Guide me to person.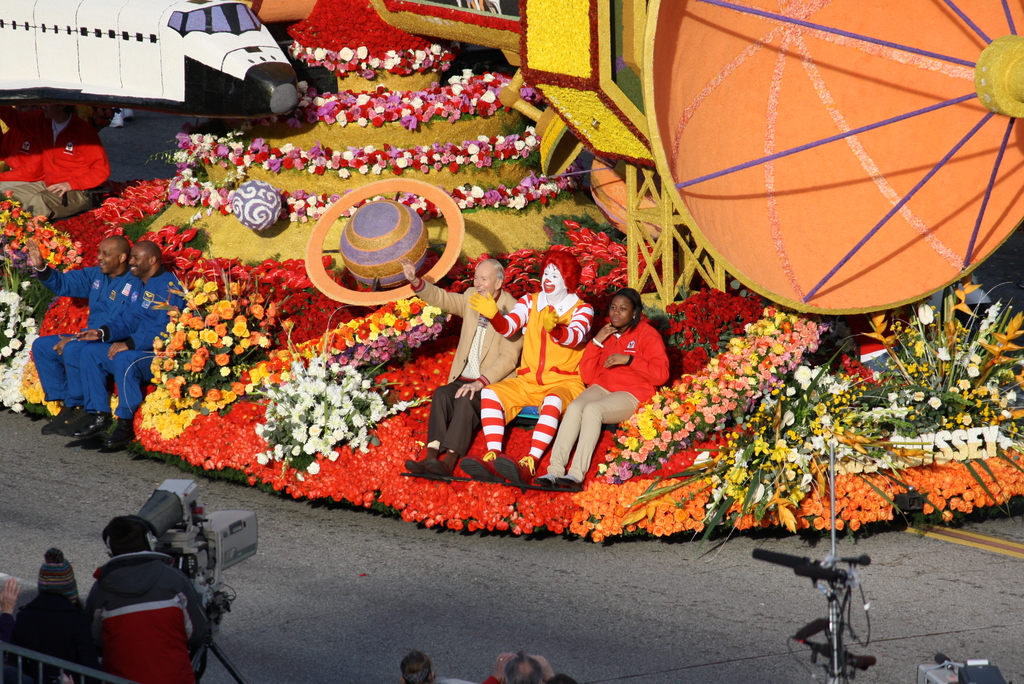
Guidance: select_region(405, 647, 459, 683).
